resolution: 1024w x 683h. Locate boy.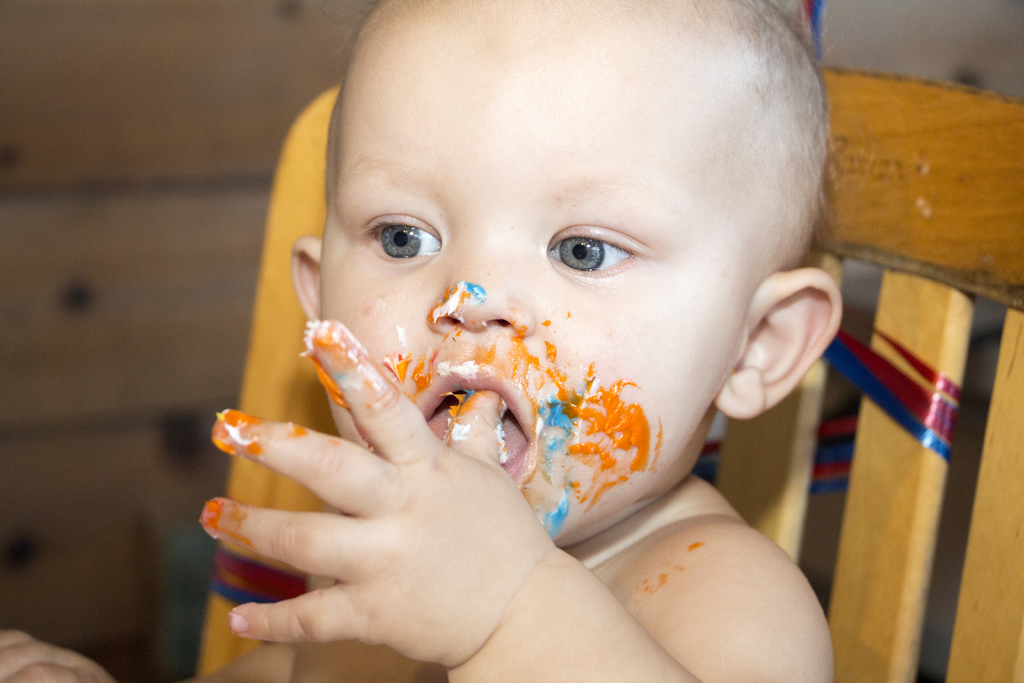
112:10:911:675.
